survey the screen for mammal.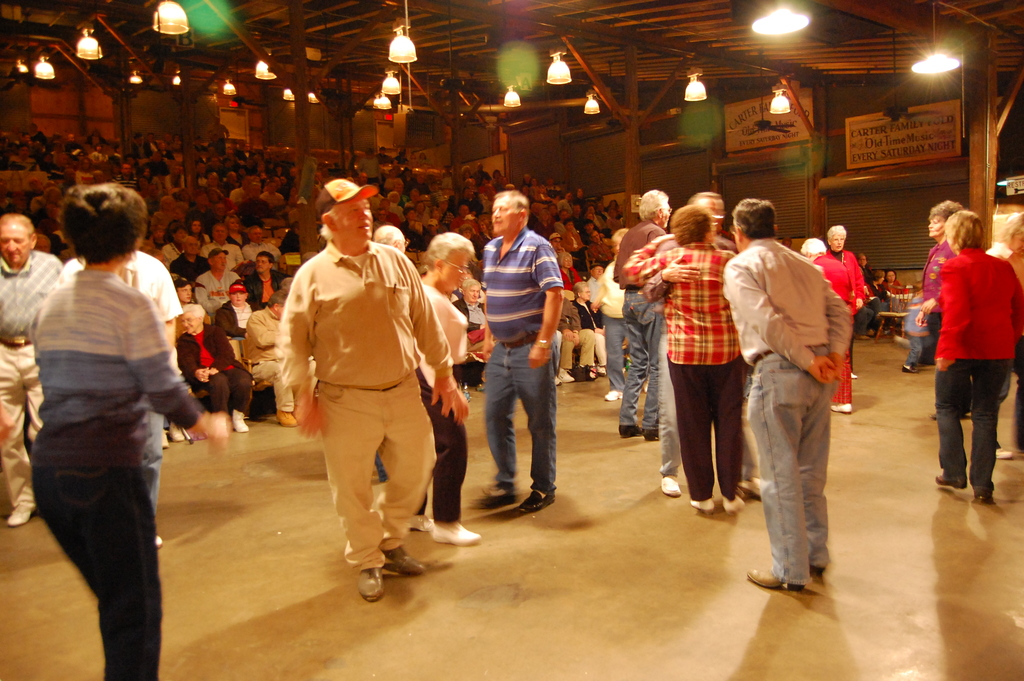
Survey found: detection(369, 225, 411, 481).
